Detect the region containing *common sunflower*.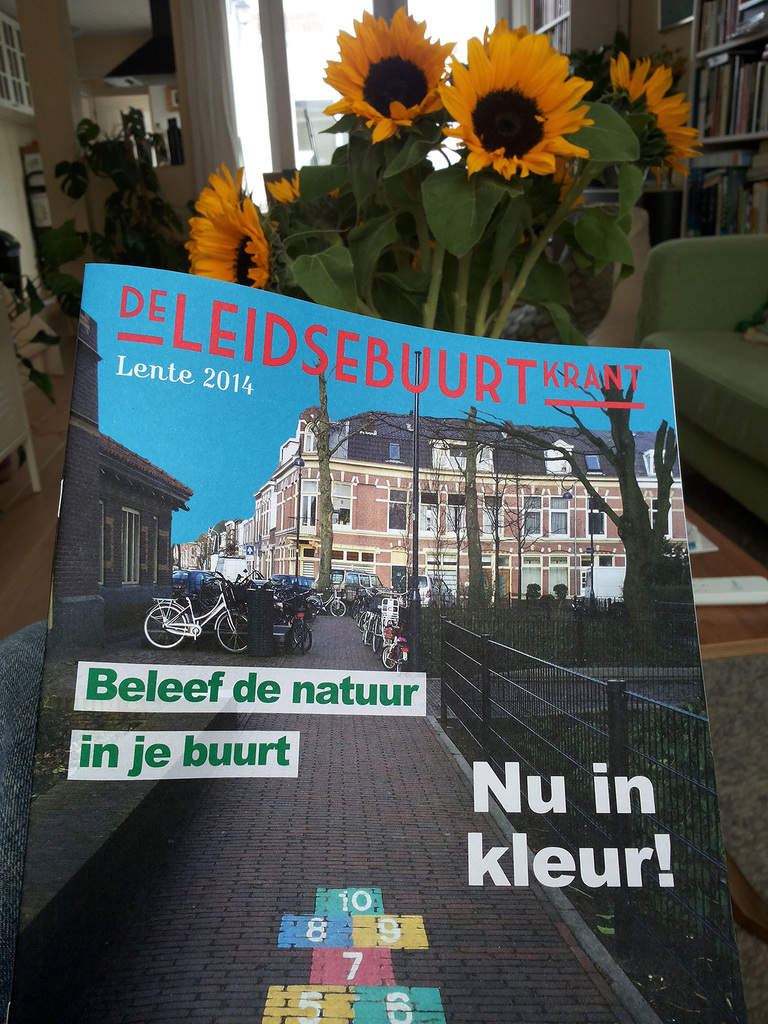
325, 6, 449, 140.
